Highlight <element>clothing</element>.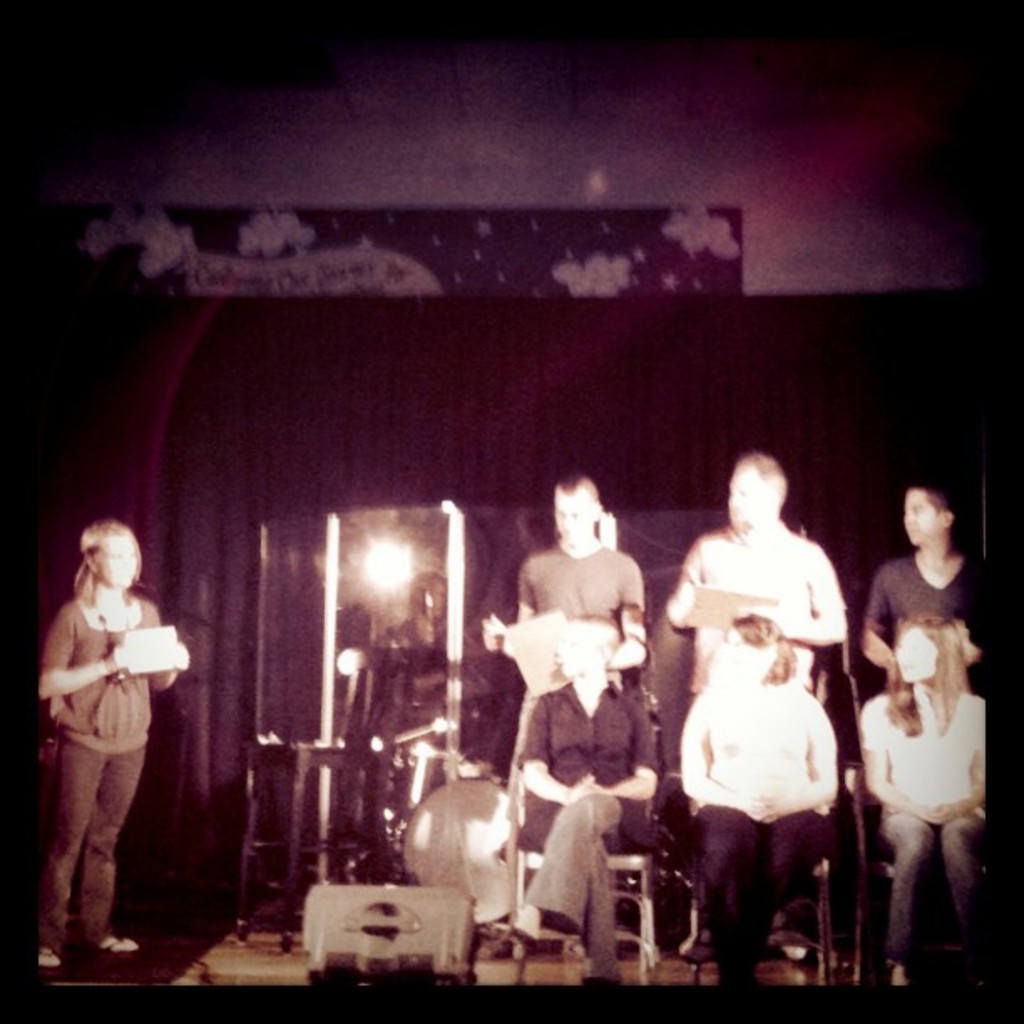
Highlighted region: box=[499, 681, 654, 977].
